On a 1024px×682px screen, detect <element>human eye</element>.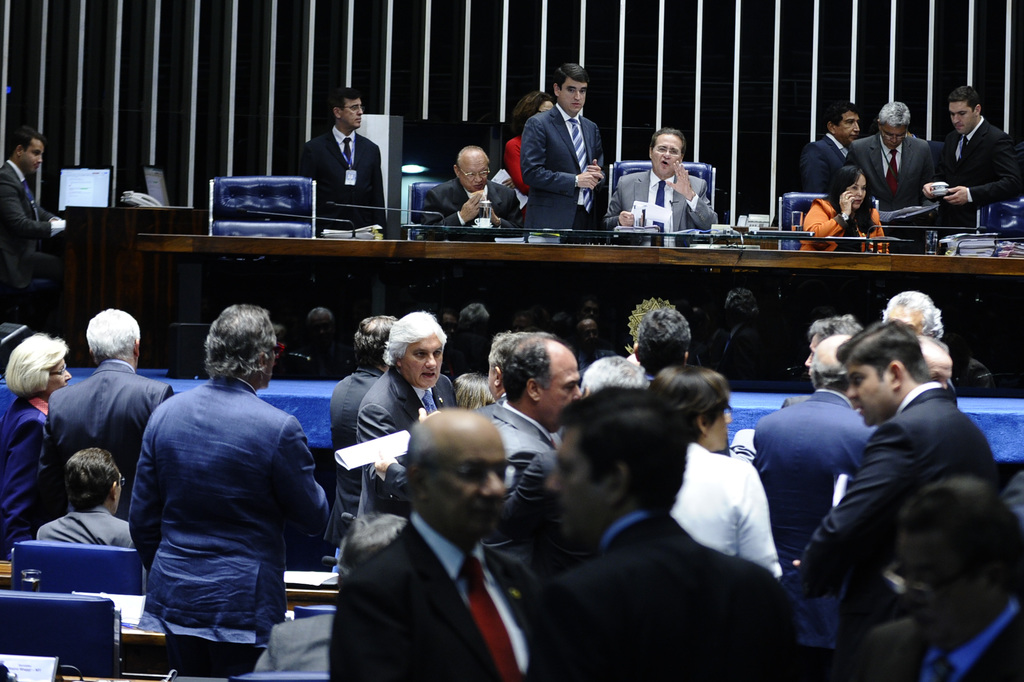
<box>580,90,587,95</box>.
